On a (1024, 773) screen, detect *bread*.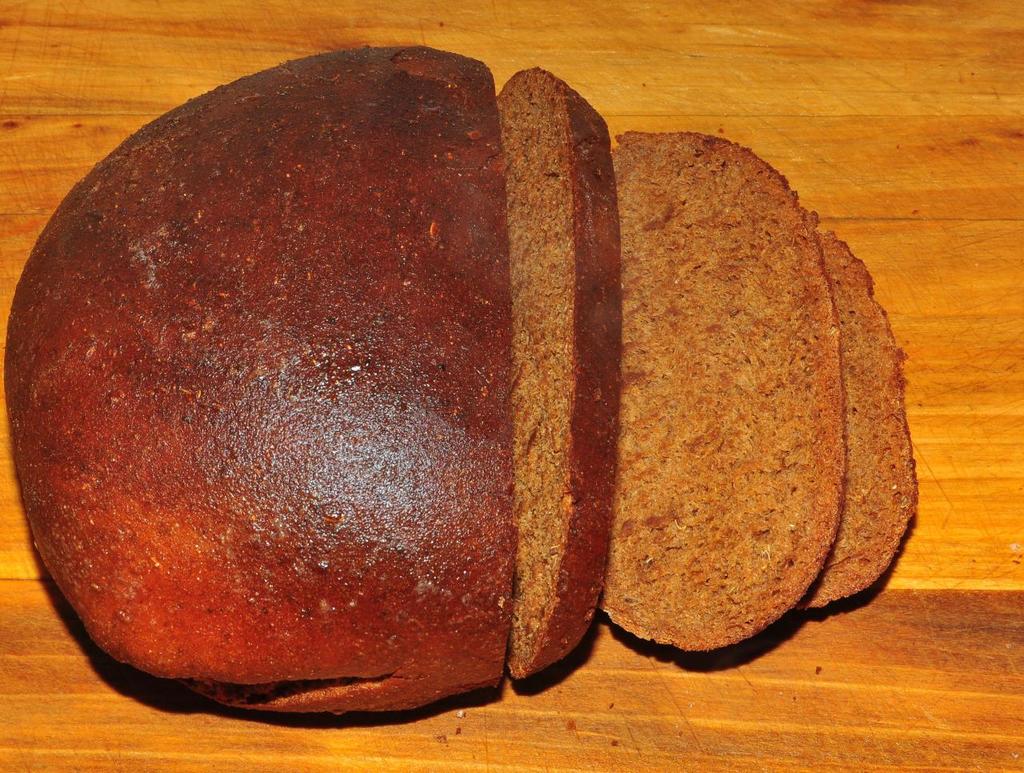
BBox(796, 222, 916, 612).
